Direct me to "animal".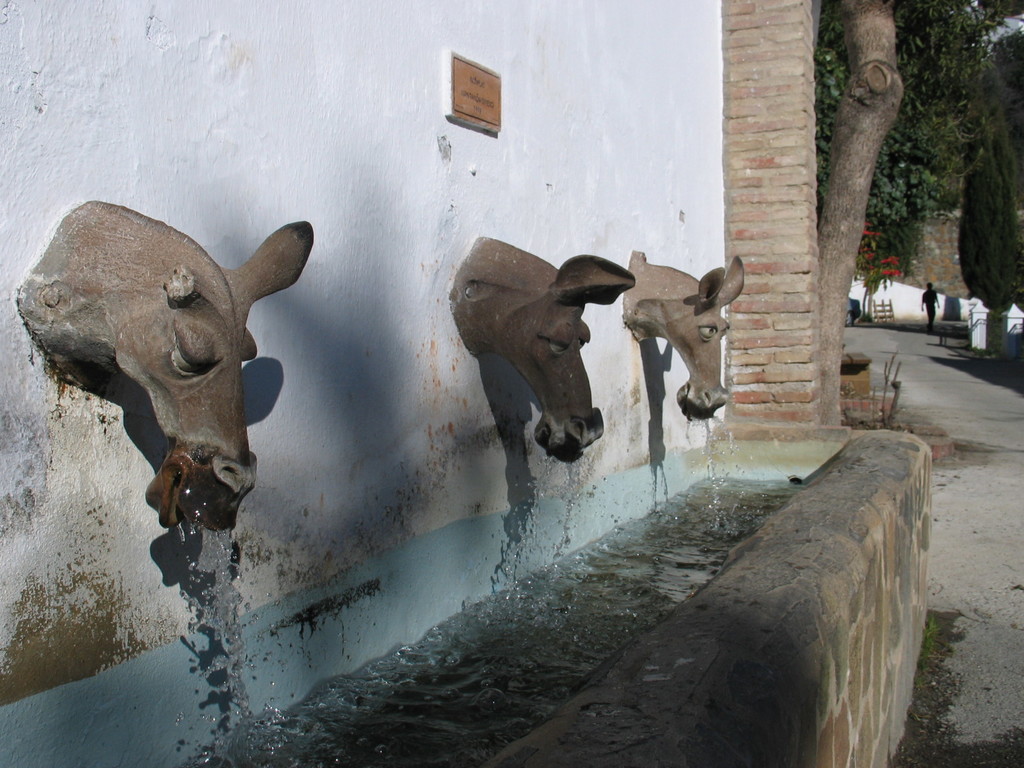
Direction: (x1=16, y1=200, x2=311, y2=533).
